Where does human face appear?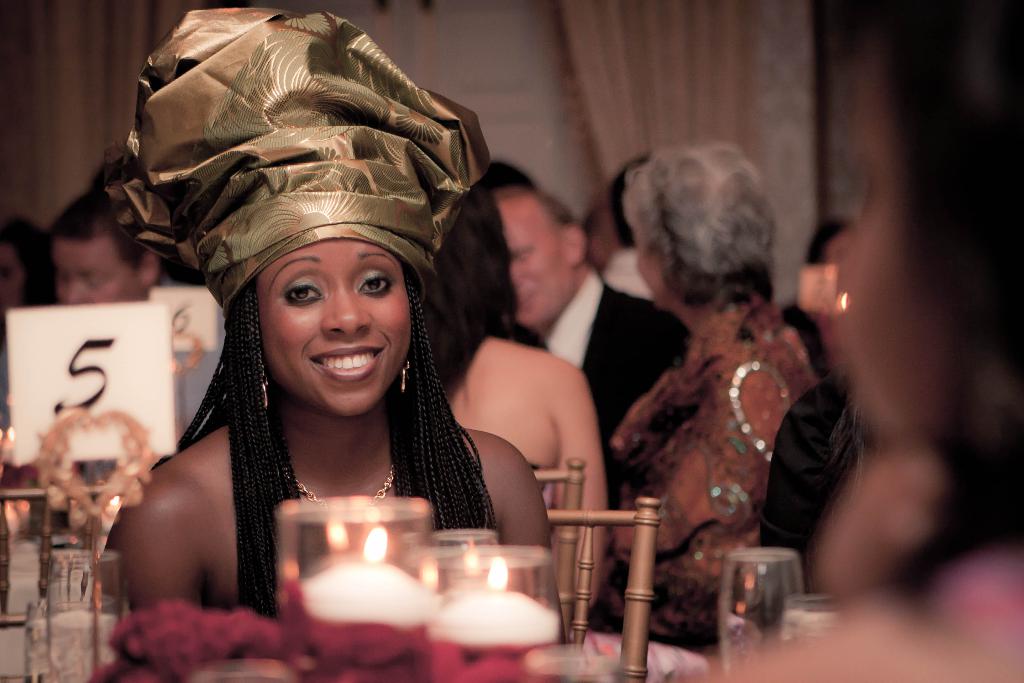
Appears at select_region(52, 241, 135, 306).
